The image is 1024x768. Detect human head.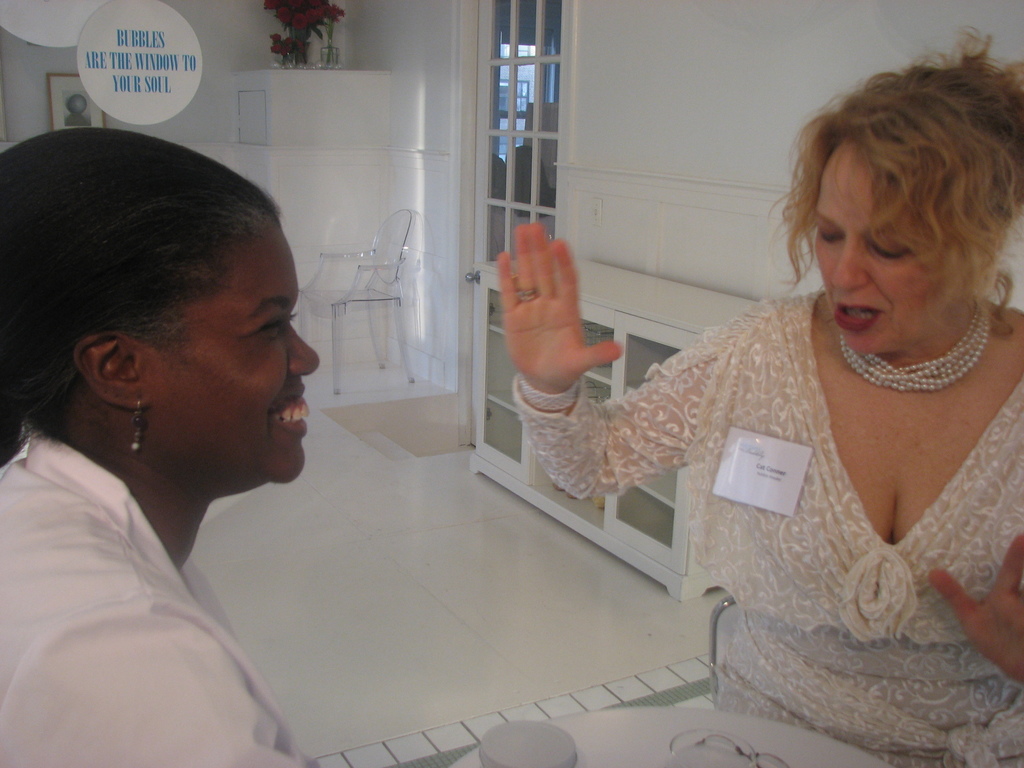
Detection: (left=6, top=115, right=285, bottom=482).
